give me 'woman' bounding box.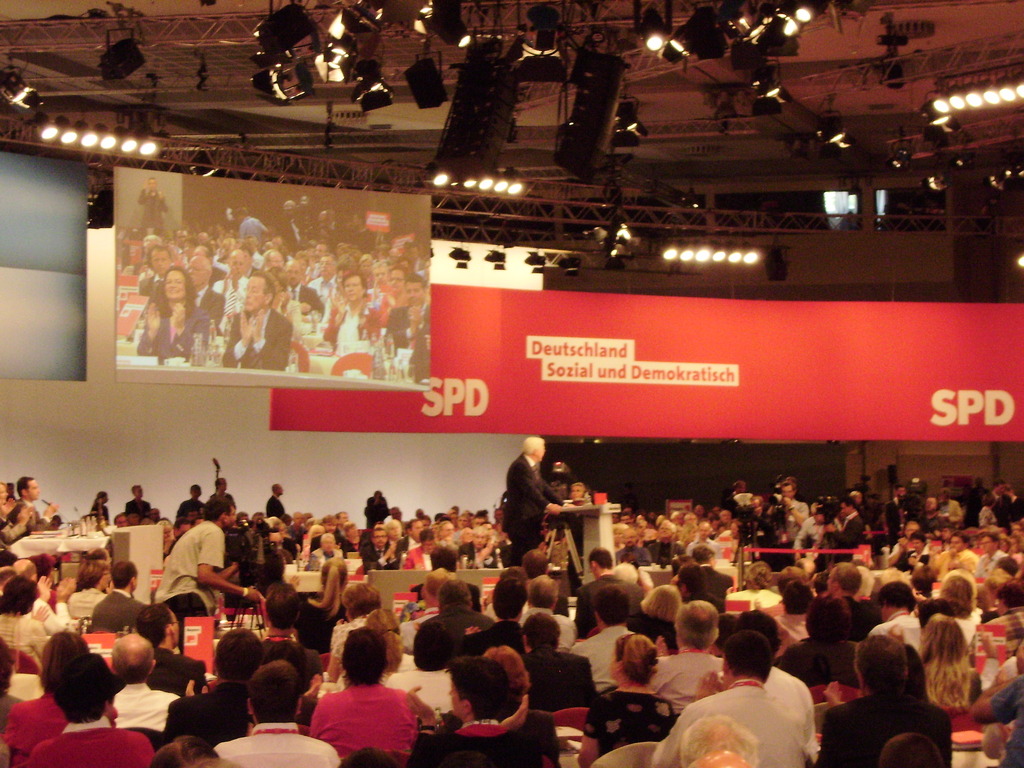
[left=488, top=636, right=561, bottom=767].
